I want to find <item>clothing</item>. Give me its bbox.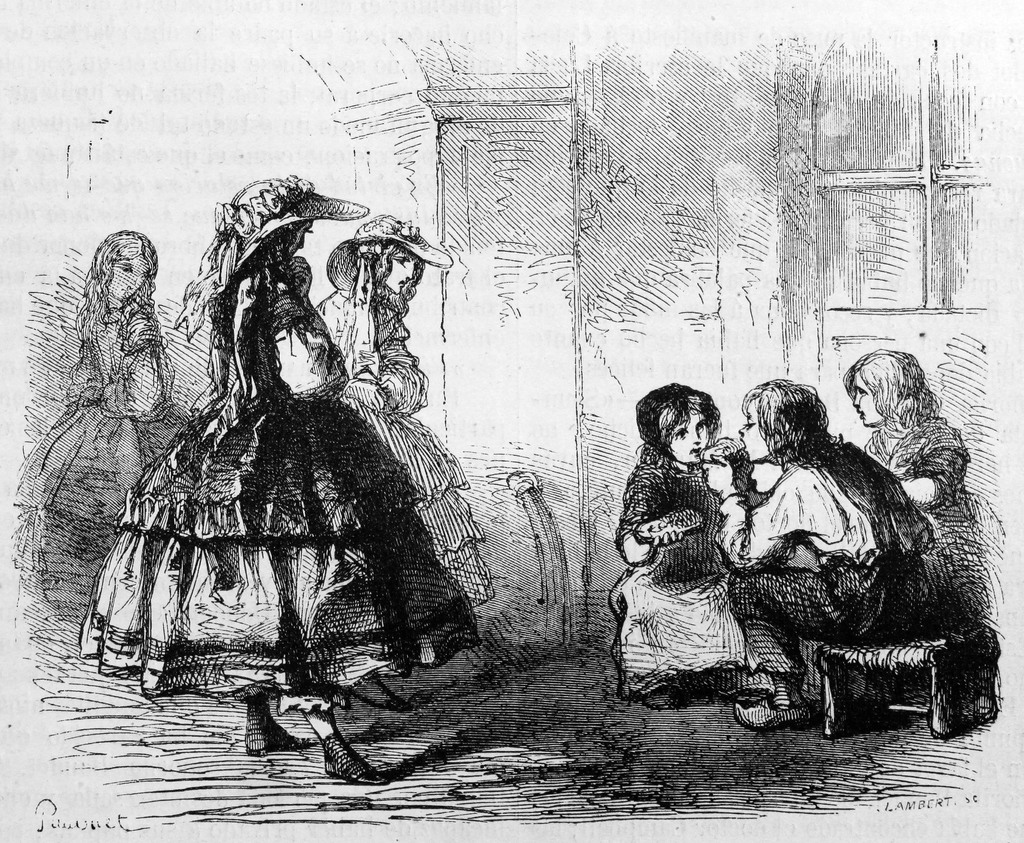
17/302/198/599.
